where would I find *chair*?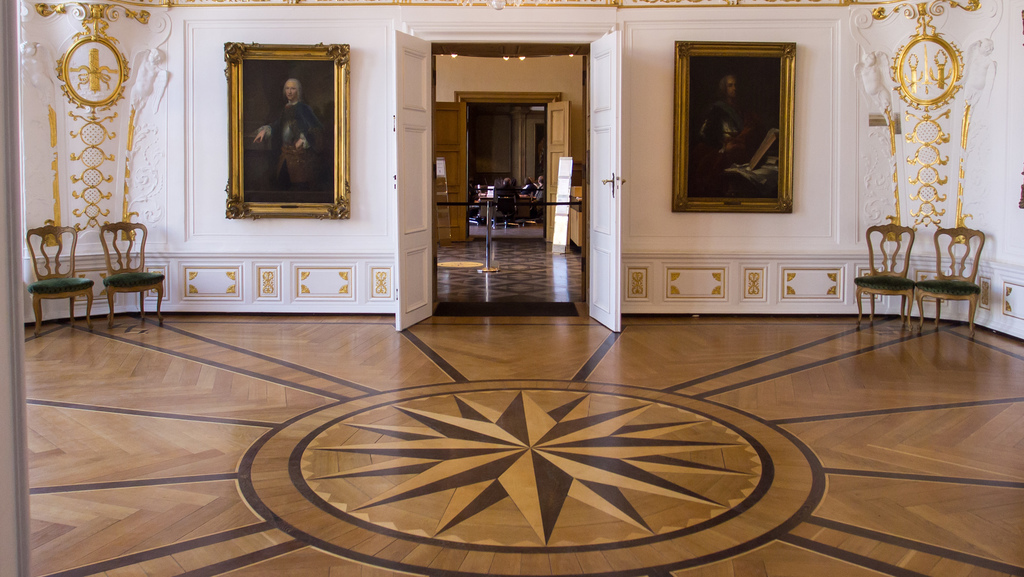
At Rect(496, 189, 520, 232).
